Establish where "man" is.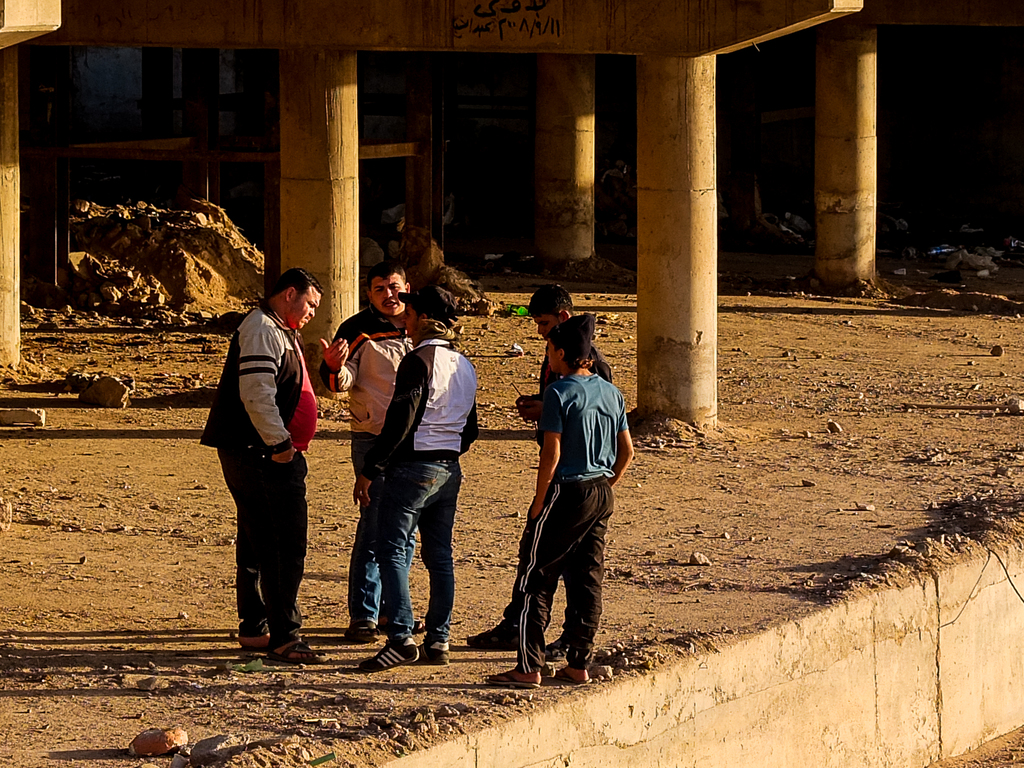
Established at <bbox>318, 266, 423, 636</bbox>.
